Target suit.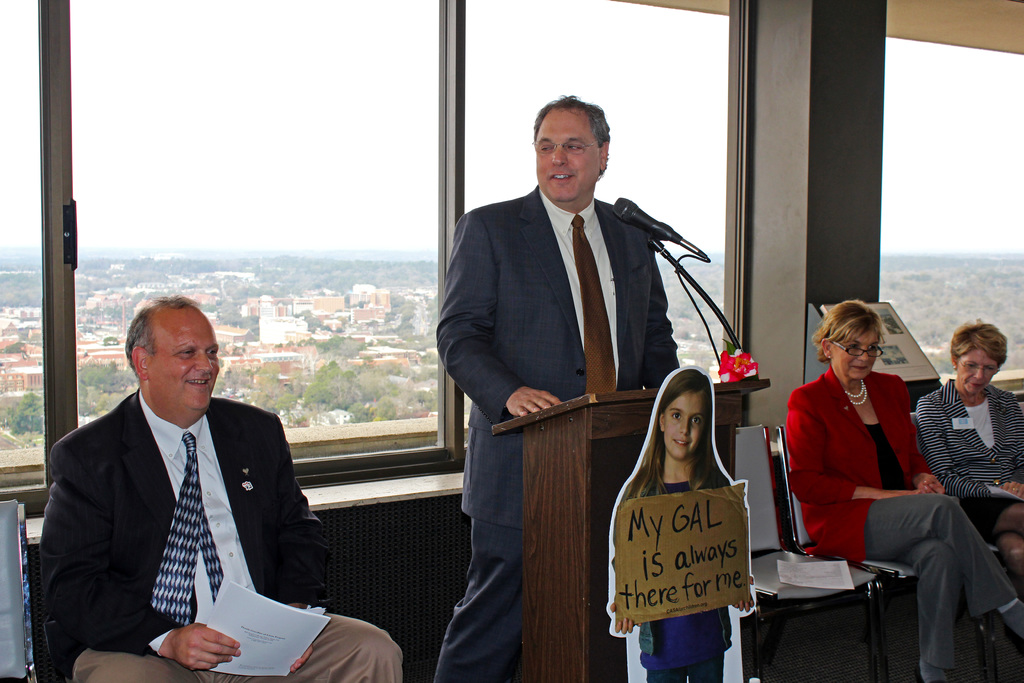
Target region: 781/365/1016/682.
